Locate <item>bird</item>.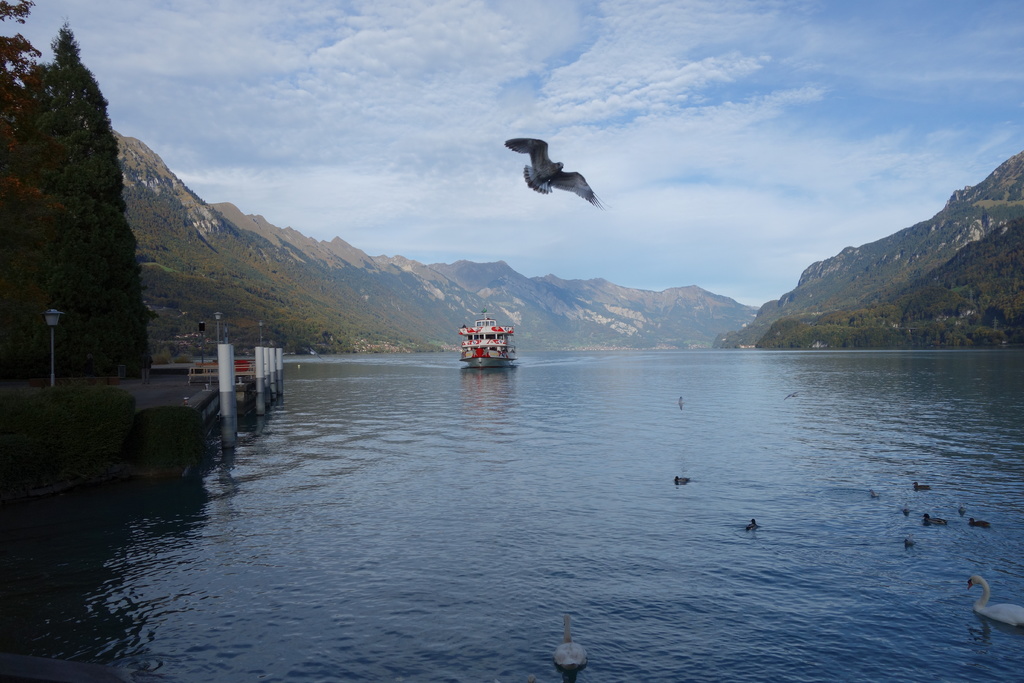
Bounding box: <bbox>903, 536, 913, 550</bbox>.
